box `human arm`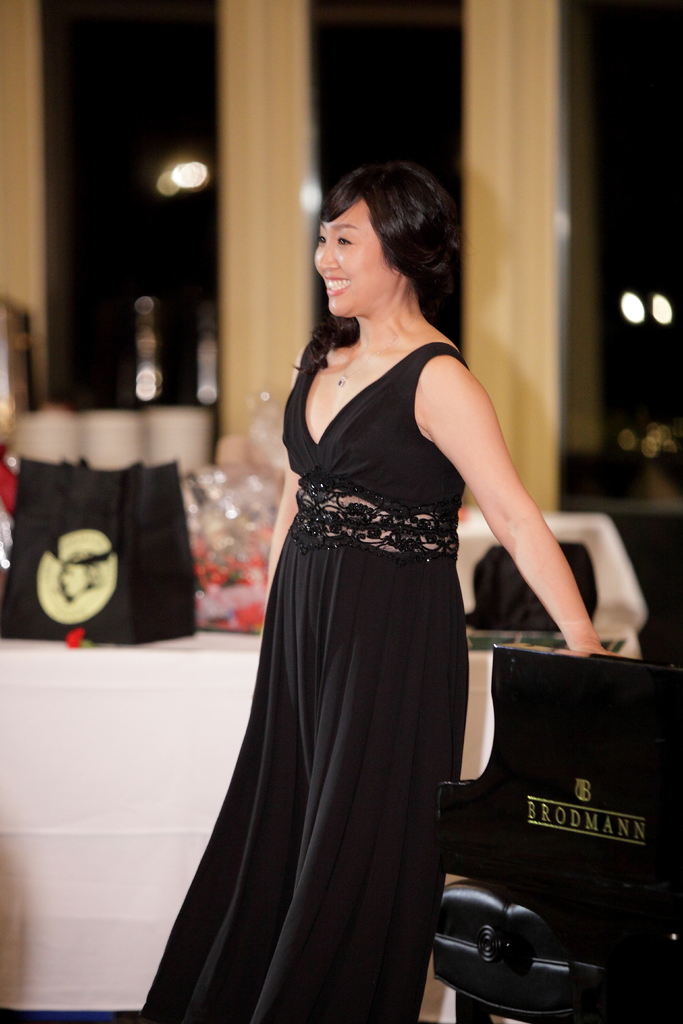
(452, 404, 591, 621)
